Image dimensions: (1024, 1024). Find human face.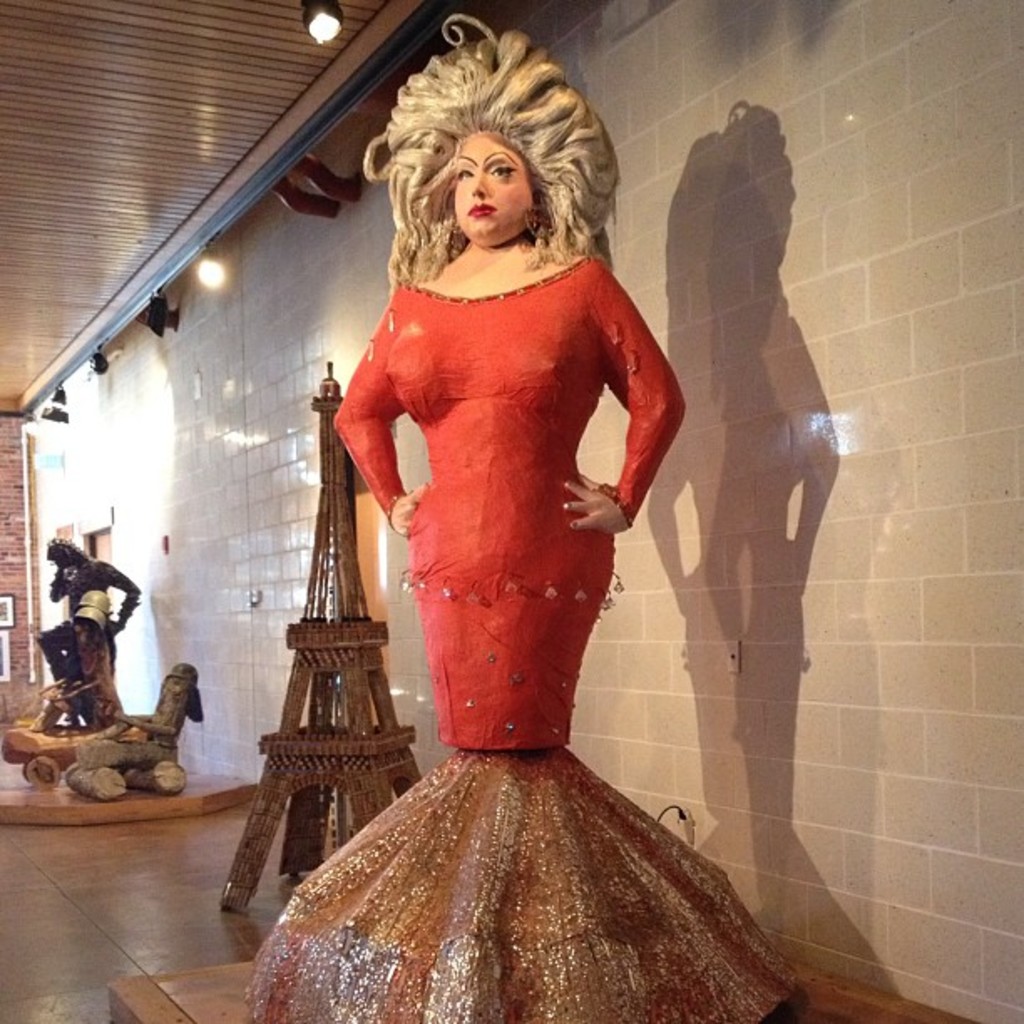
448/137/537/239.
